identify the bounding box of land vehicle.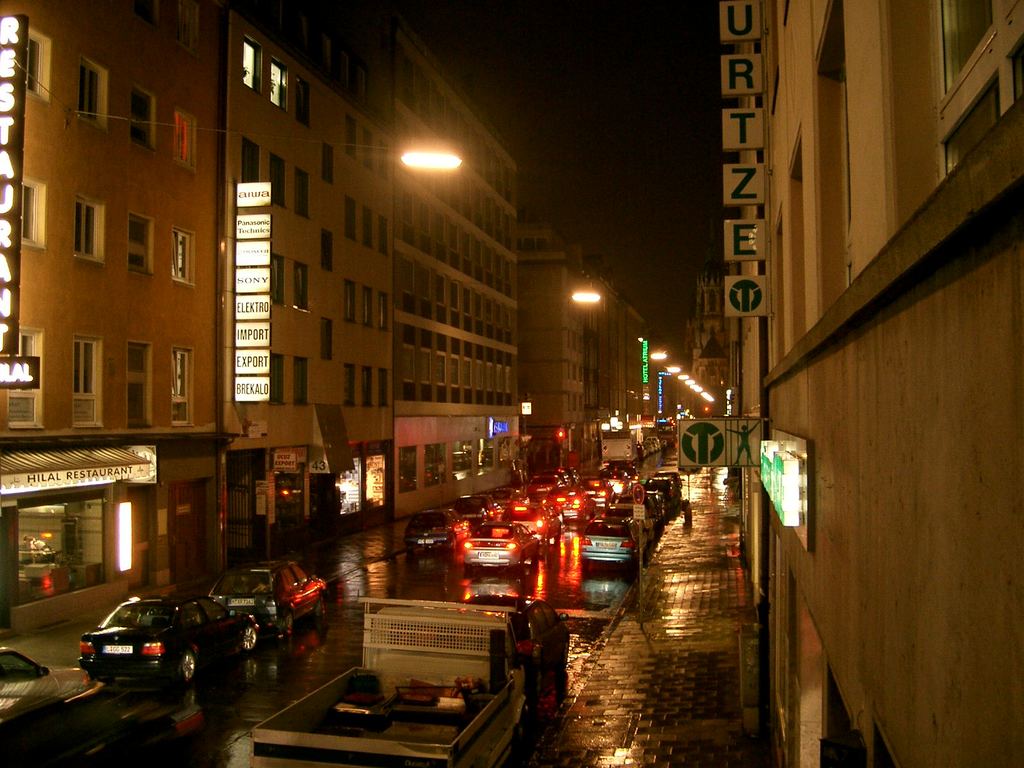
461:520:541:571.
